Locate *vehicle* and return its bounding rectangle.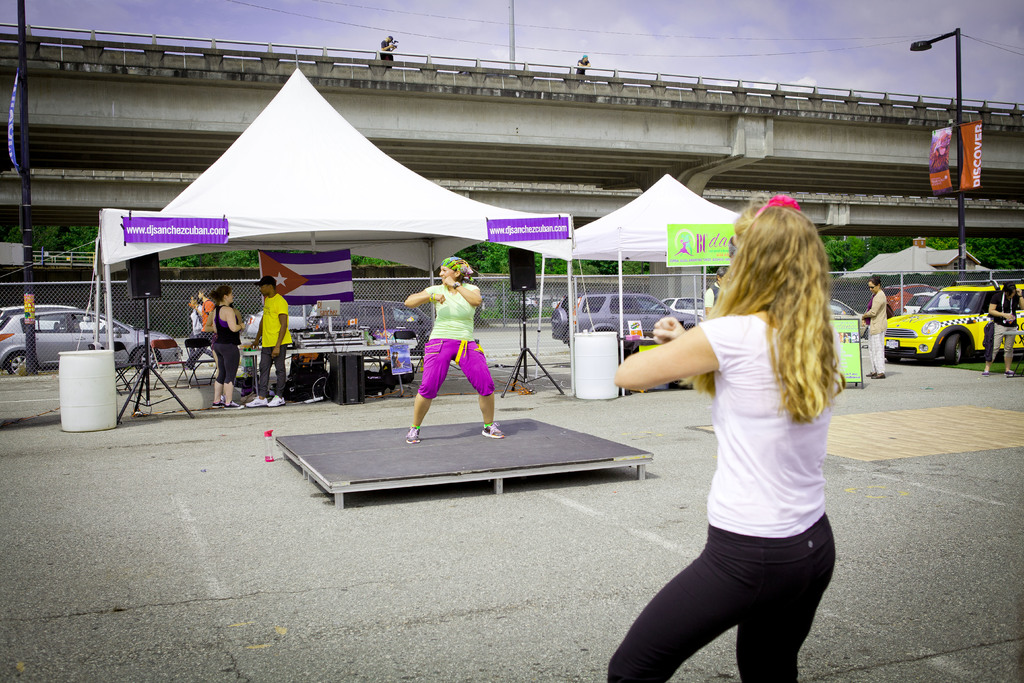
[left=879, top=284, right=924, bottom=320].
